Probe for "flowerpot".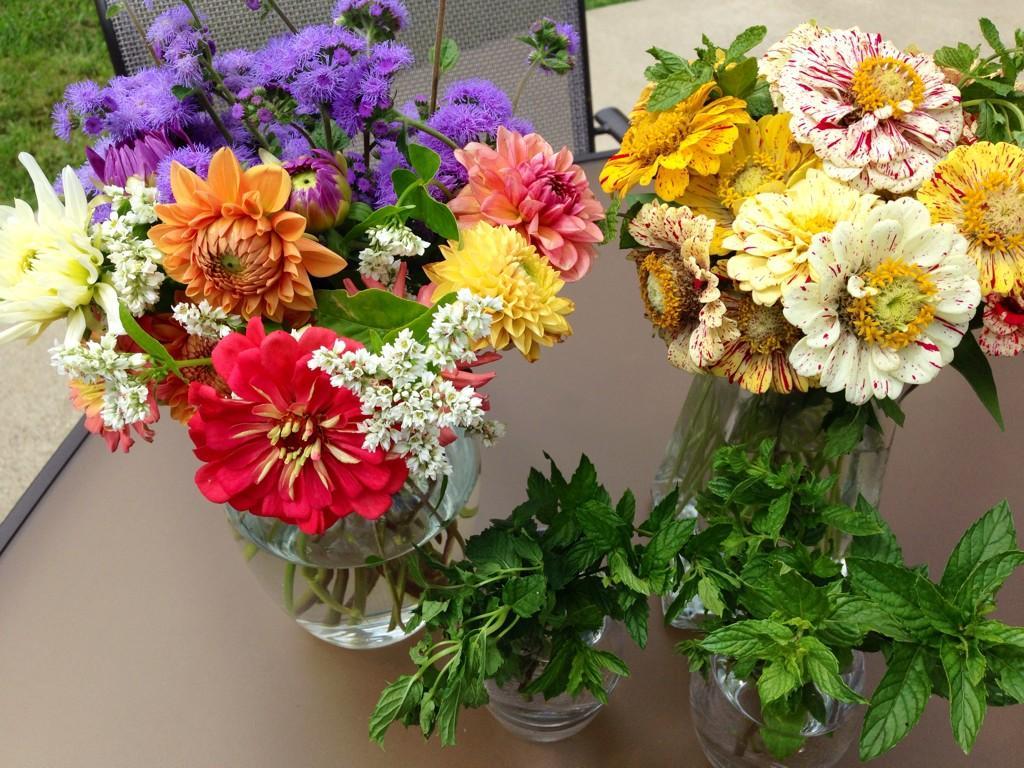
Probe result: box=[460, 629, 635, 755].
